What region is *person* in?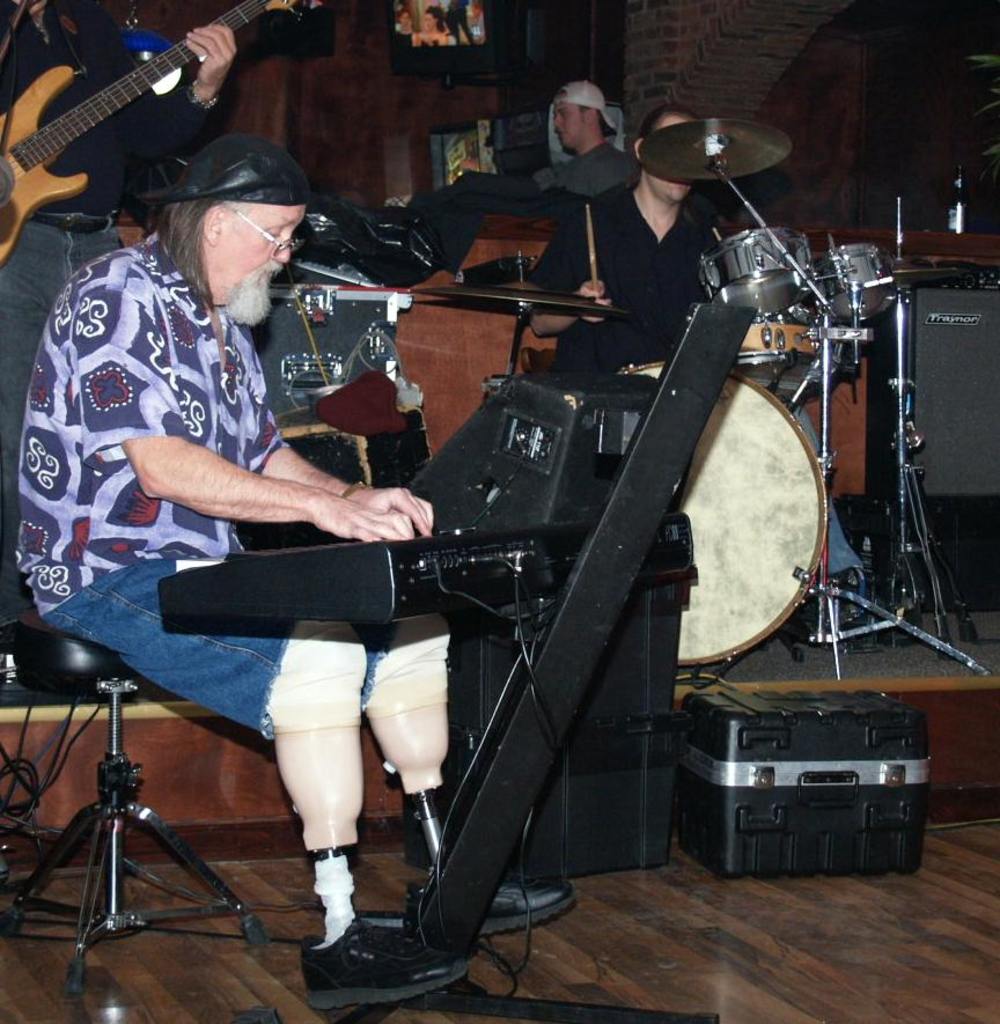
[527, 104, 858, 583].
